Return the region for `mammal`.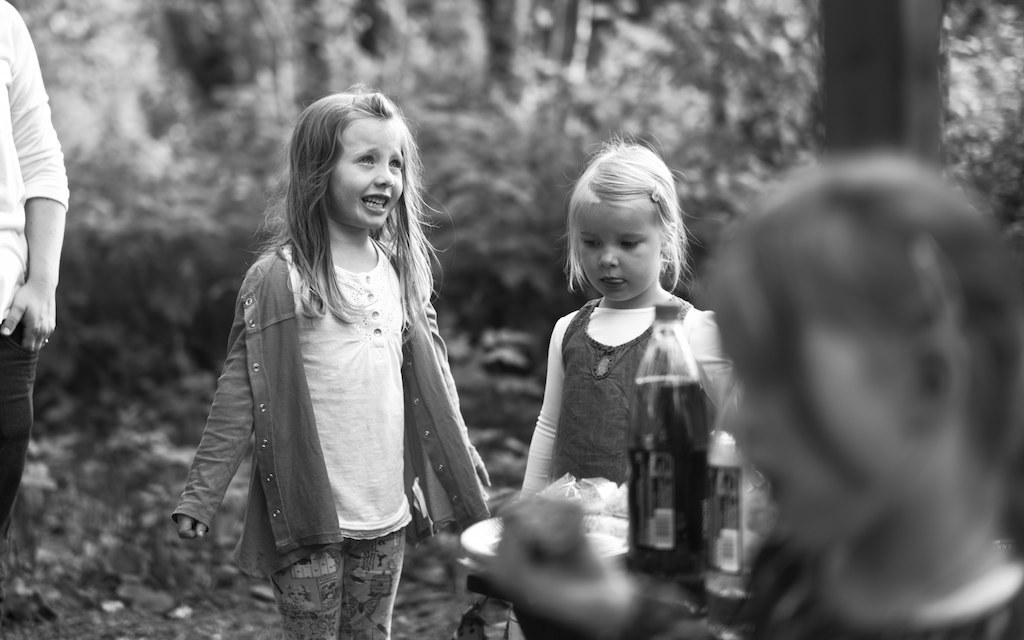
[x1=159, y1=94, x2=494, y2=639].
